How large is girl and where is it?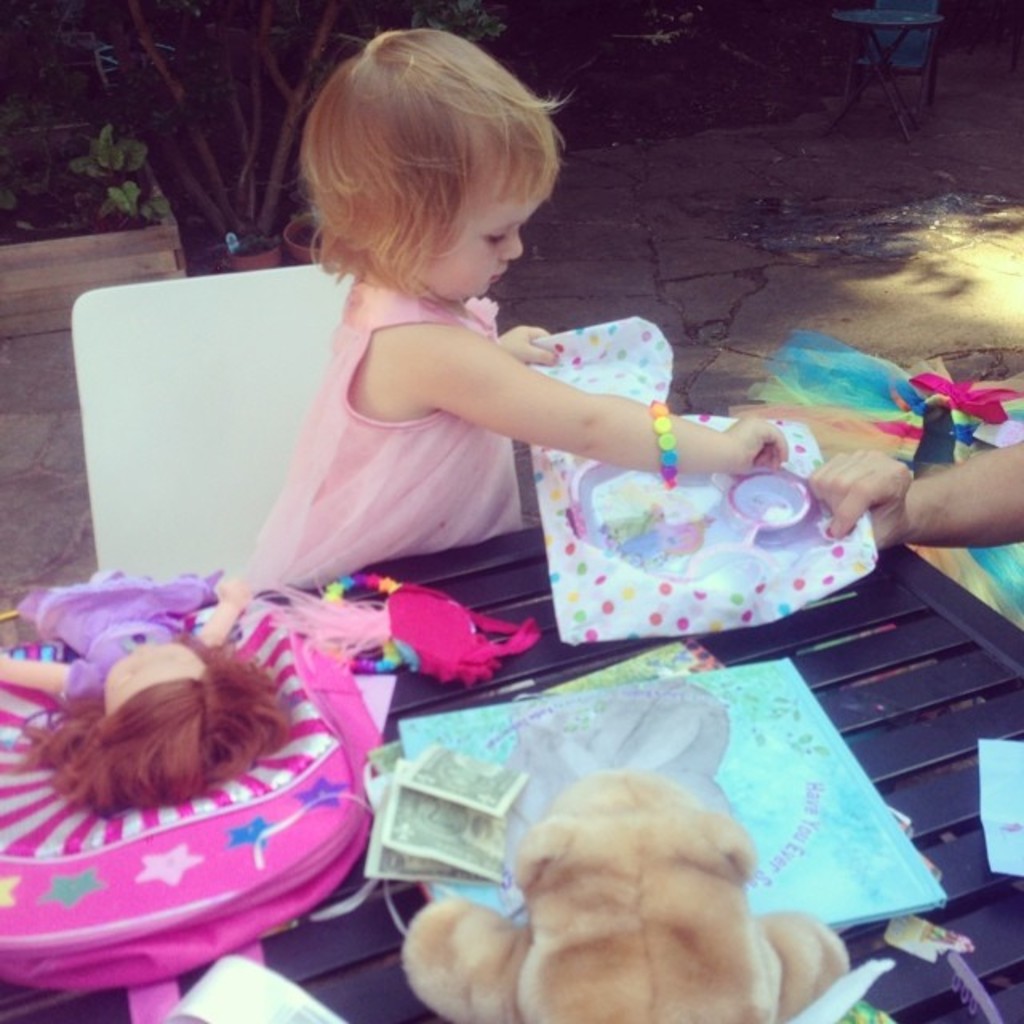
Bounding box: <box>0,566,283,821</box>.
